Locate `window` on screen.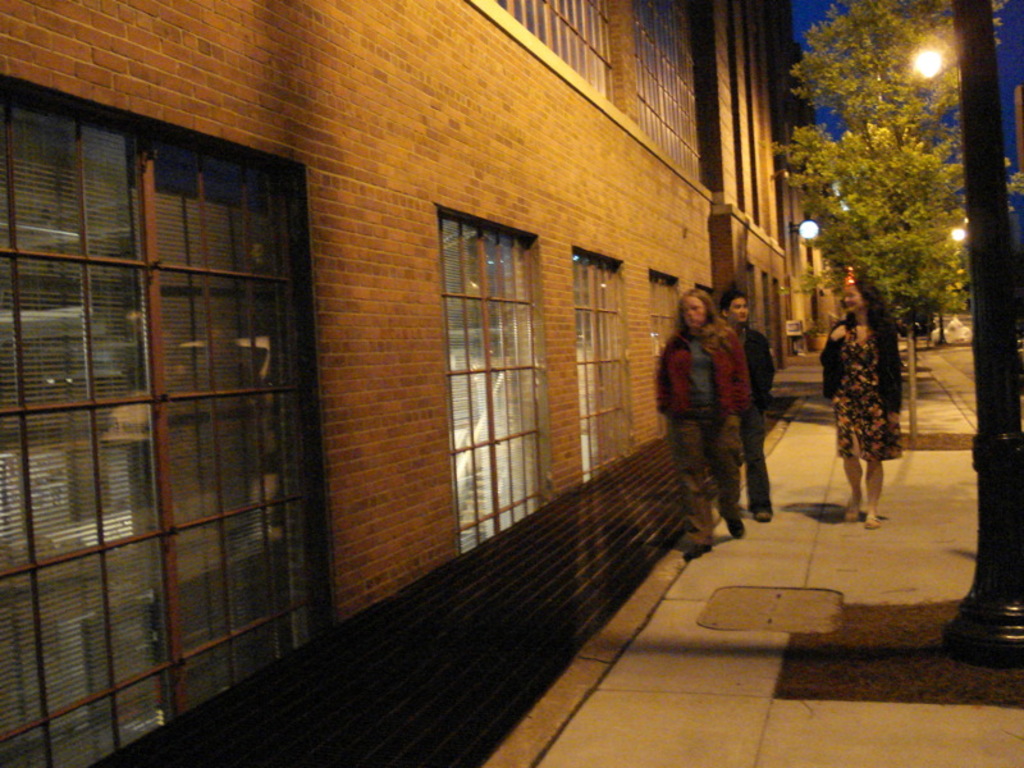
On screen at 628,0,700,182.
